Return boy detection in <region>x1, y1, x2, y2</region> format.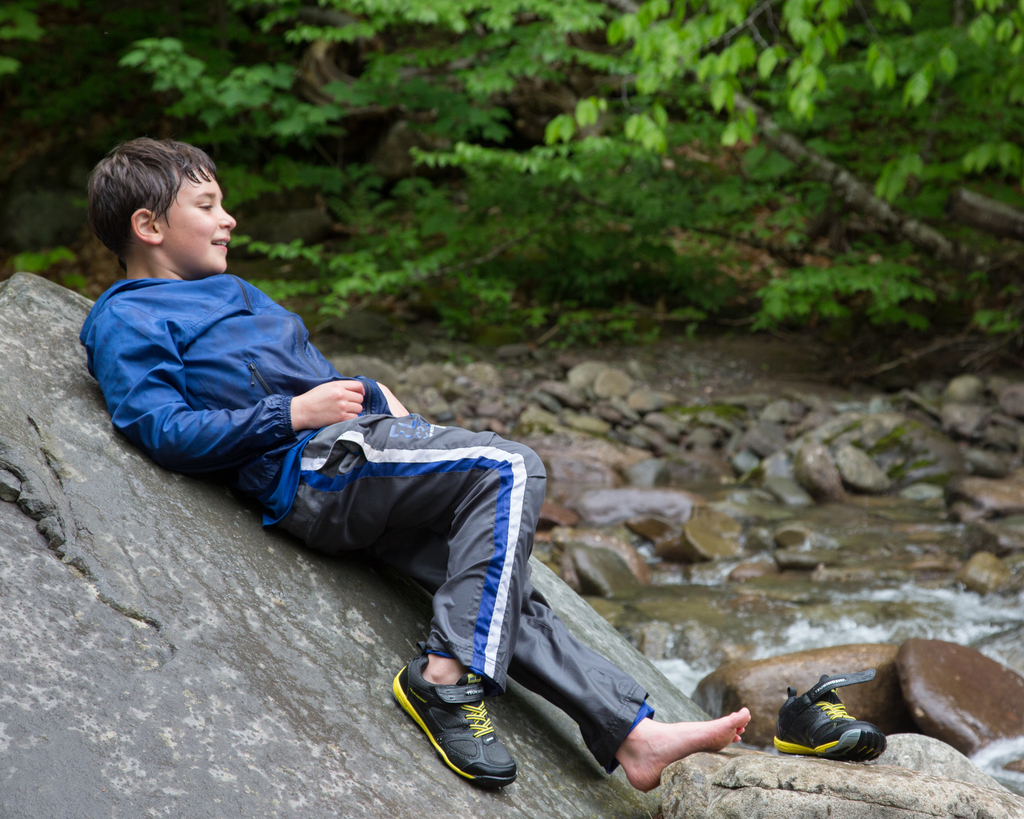
<region>69, 157, 651, 754</region>.
